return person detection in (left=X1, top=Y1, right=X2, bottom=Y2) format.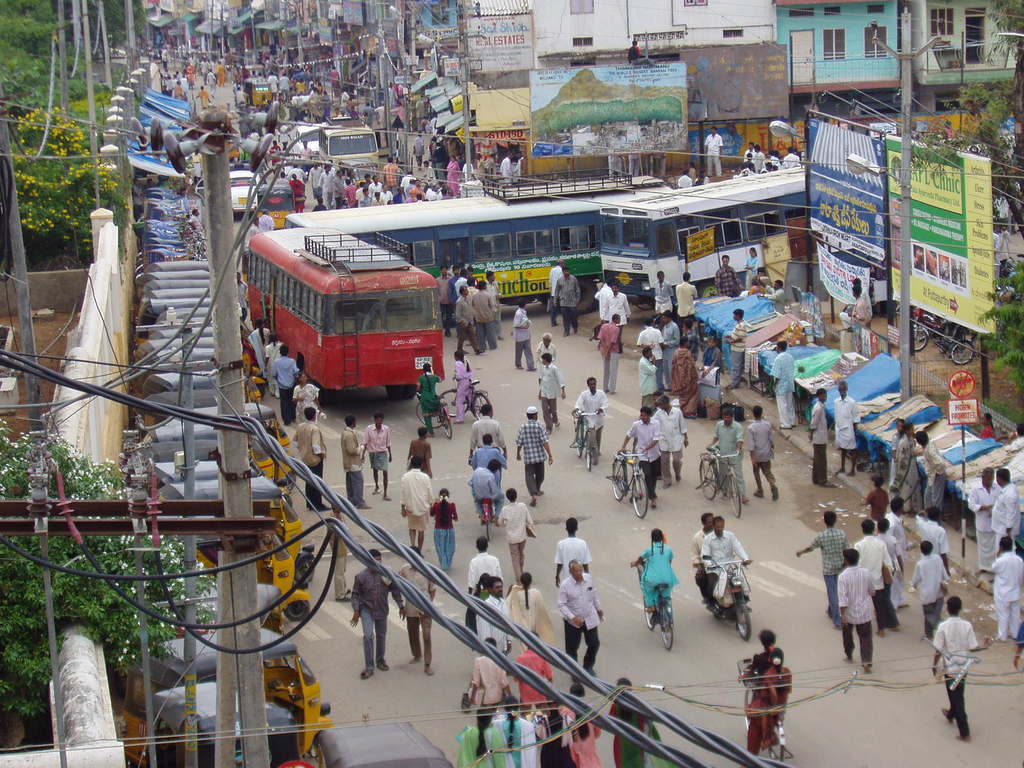
(left=989, top=468, right=1020, bottom=561).
